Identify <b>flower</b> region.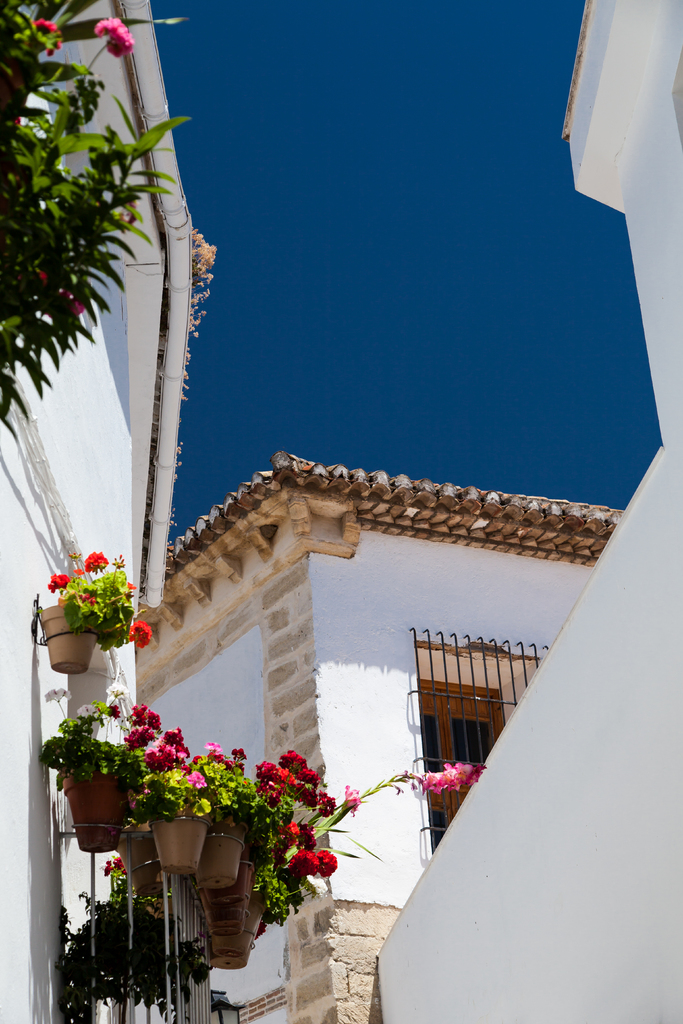
Region: left=28, top=19, right=60, bottom=59.
